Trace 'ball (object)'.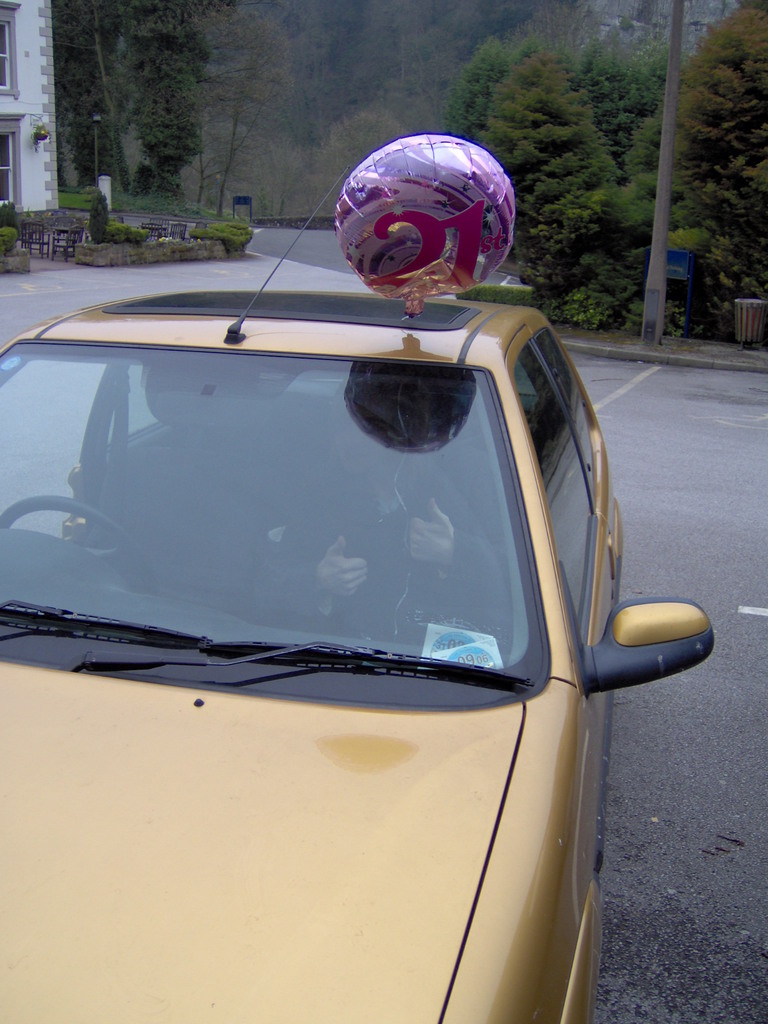
Traced to [x1=335, y1=138, x2=515, y2=304].
